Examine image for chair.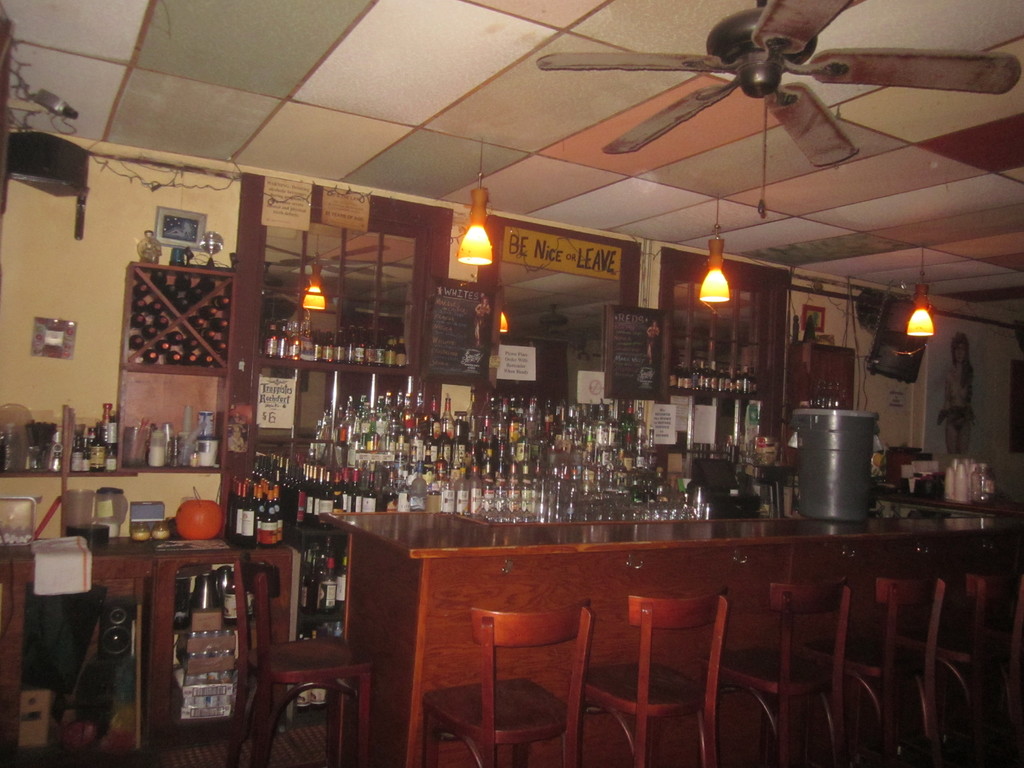
Examination result: [447,584,603,759].
